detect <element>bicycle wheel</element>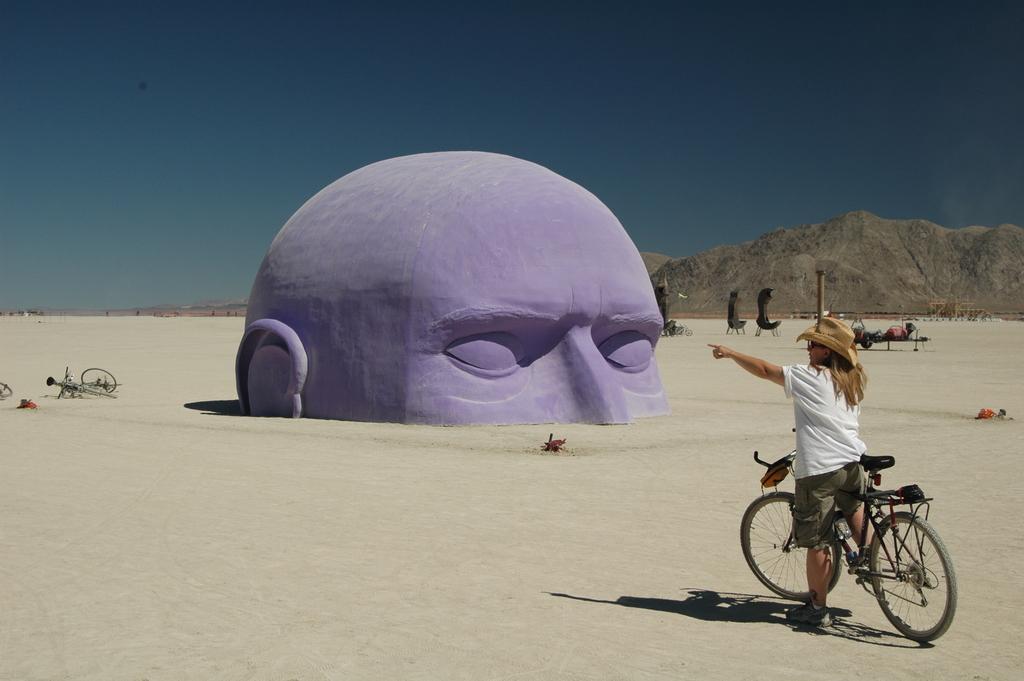
rect(0, 379, 15, 403)
